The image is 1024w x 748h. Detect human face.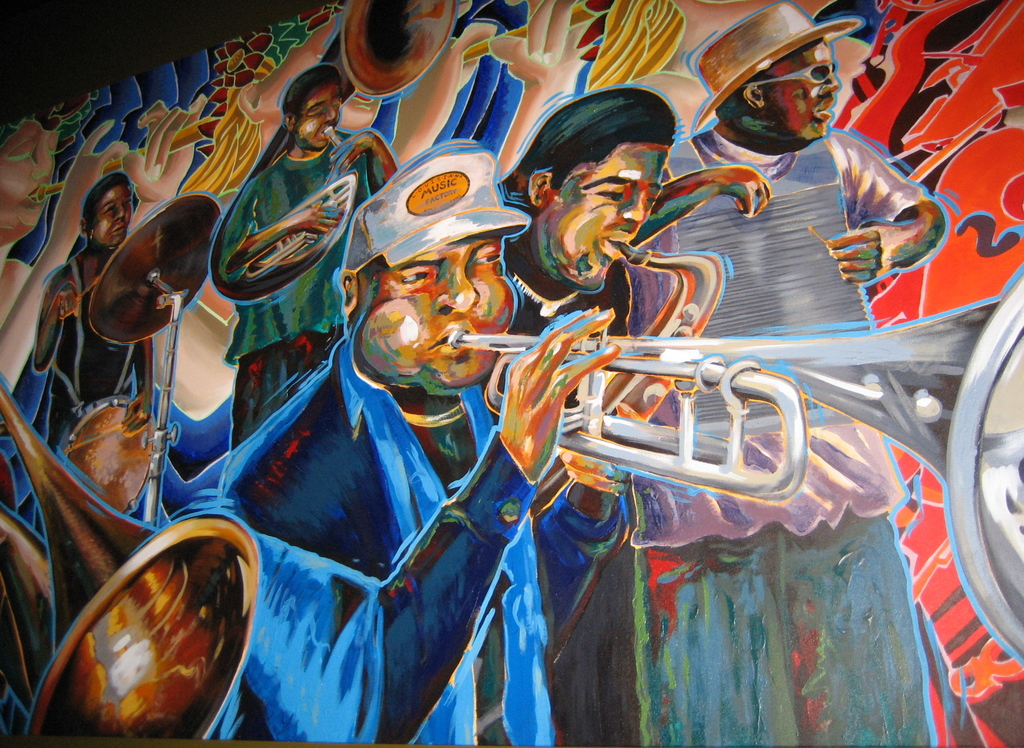
Detection: rect(95, 182, 134, 242).
